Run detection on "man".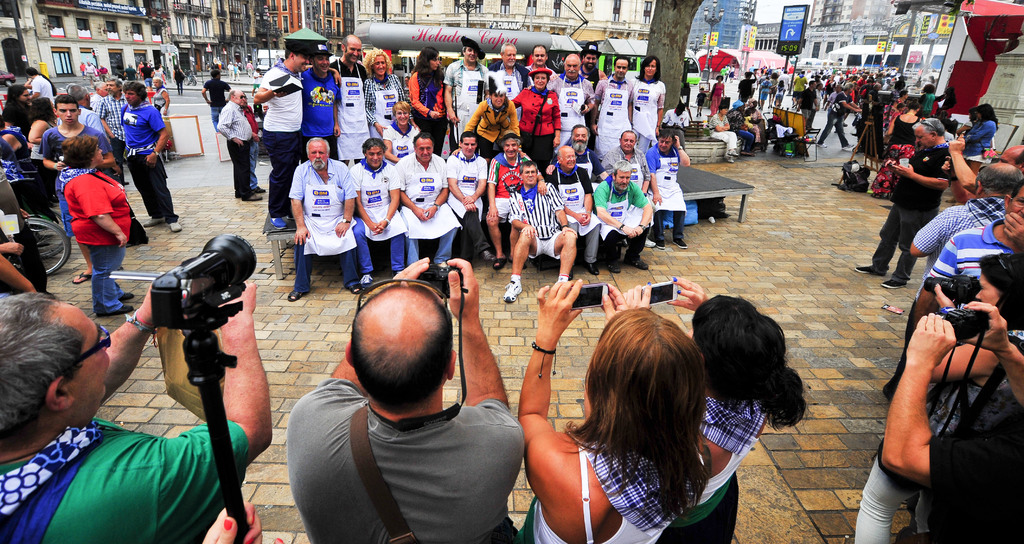
Result: l=882, t=162, r=1023, b=399.
